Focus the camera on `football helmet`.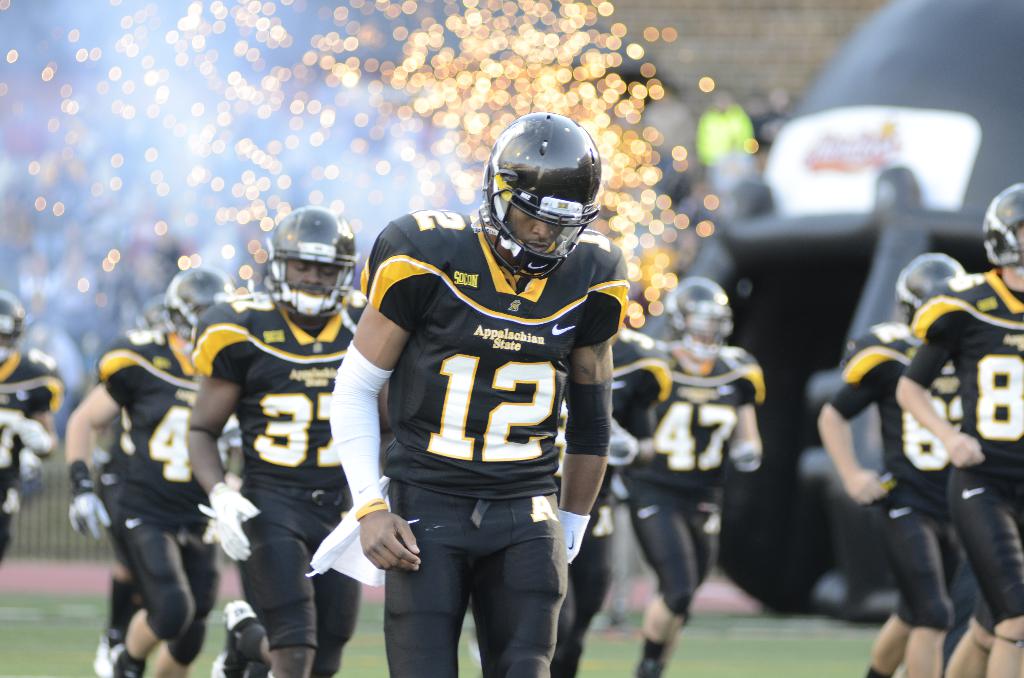
Focus region: detection(253, 204, 364, 325).
